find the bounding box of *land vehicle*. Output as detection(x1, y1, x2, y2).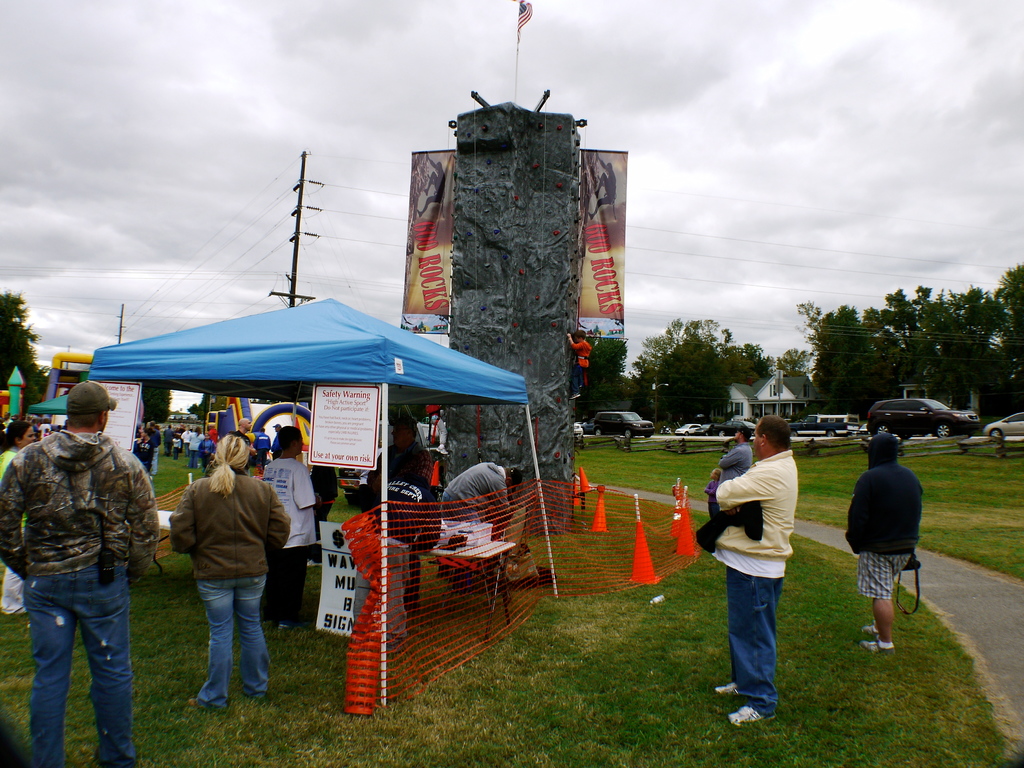
detection(708, 420, 755, 437).
